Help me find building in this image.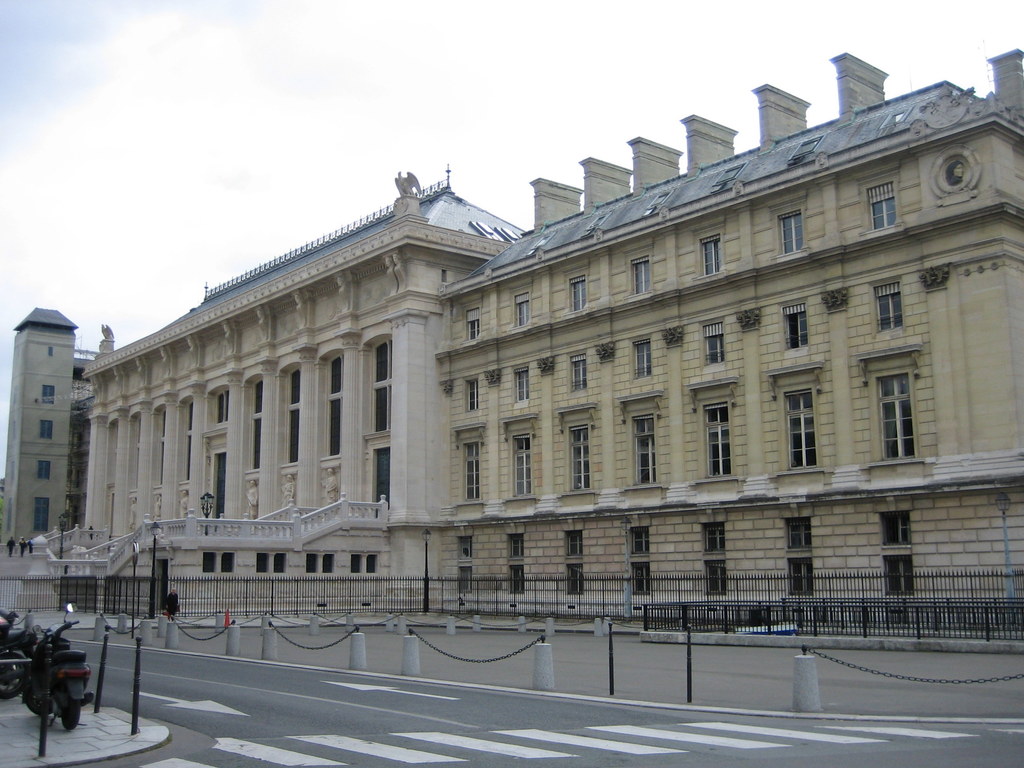
Found it: BBox(79, 158, 527, 617).
